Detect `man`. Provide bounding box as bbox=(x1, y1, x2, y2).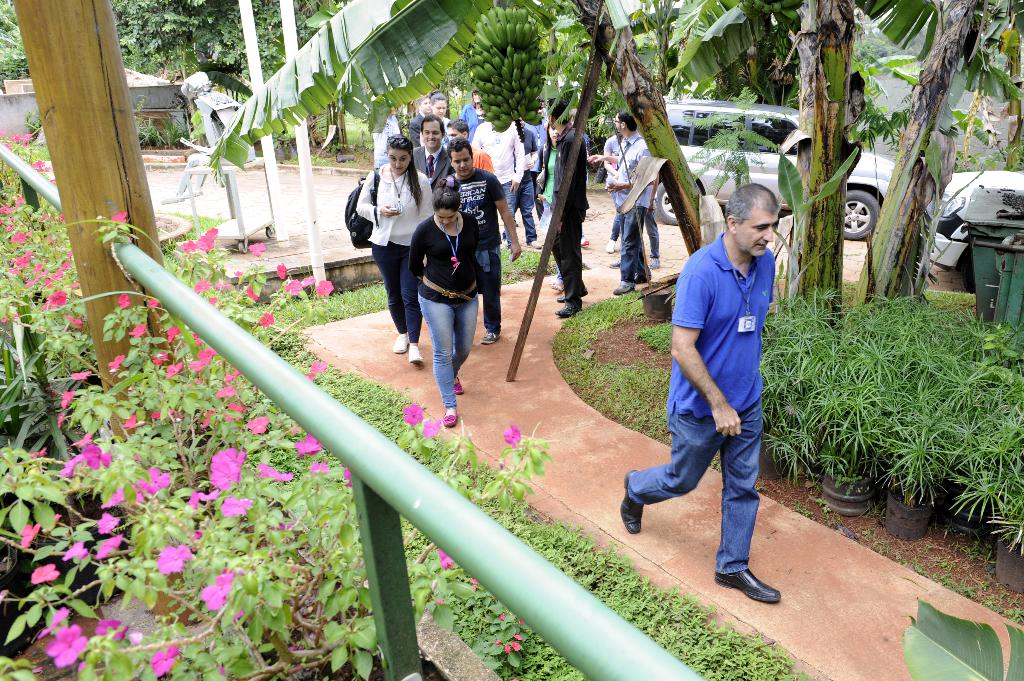
bbox=(371, 108, 401, 169).
